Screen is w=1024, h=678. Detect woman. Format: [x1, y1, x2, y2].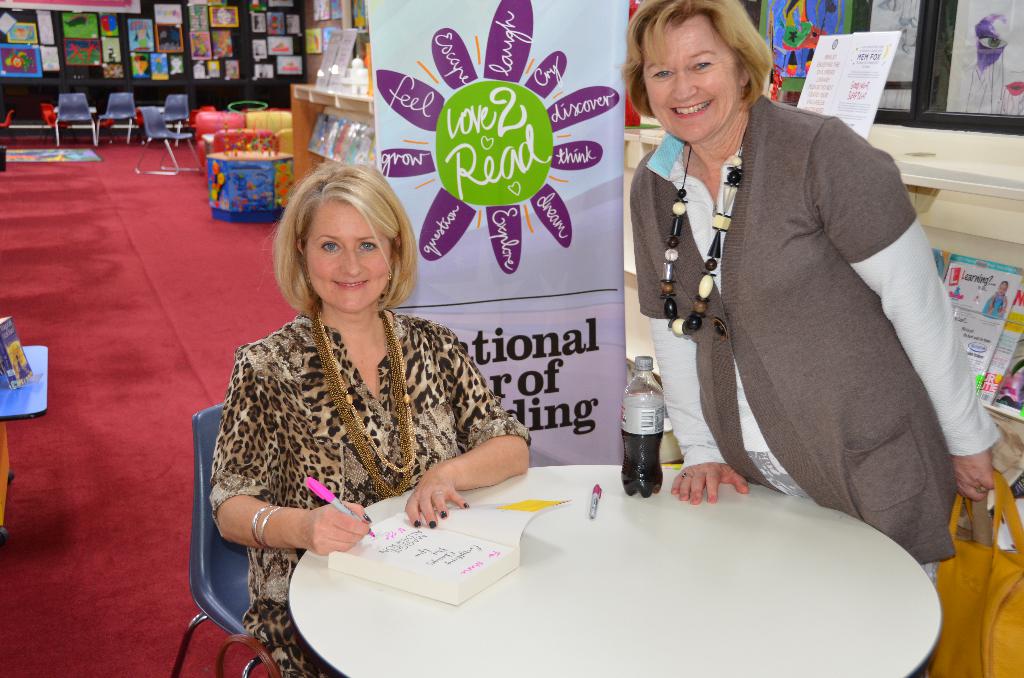
[612, 0, 1002, 586].
